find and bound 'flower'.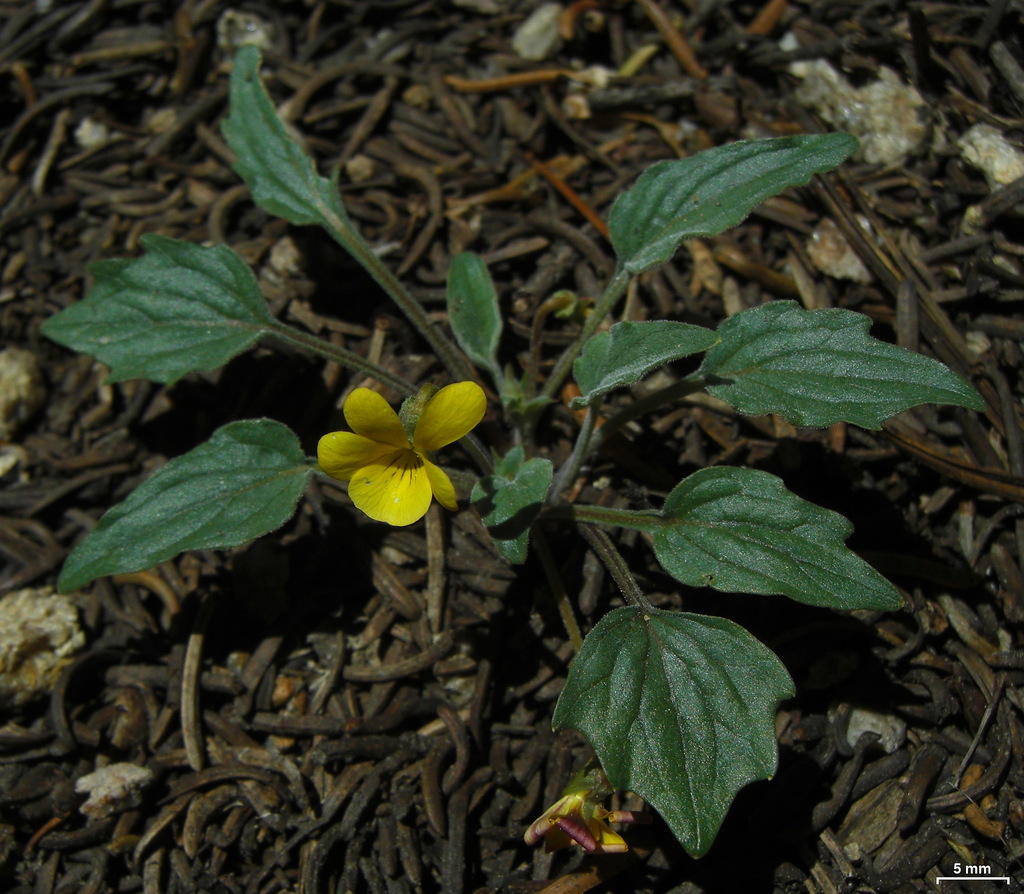
Bound: bbox=[519, 770, 649, 859].
